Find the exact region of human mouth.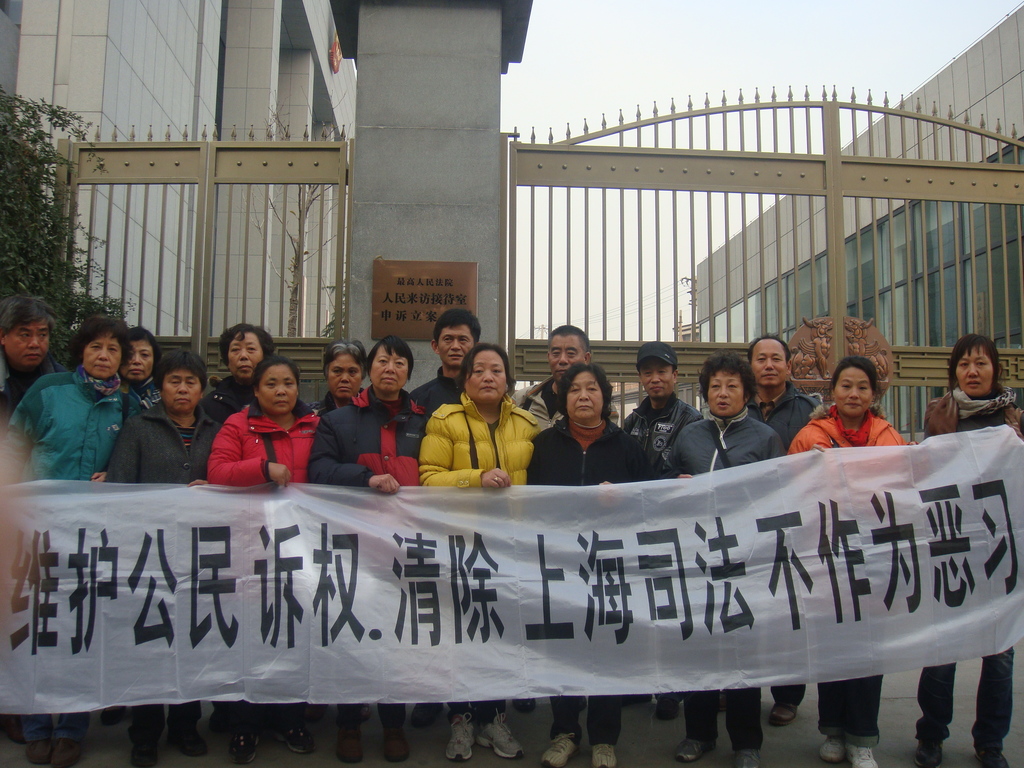
Exact region: select_region(575, 404, 595, 412).
